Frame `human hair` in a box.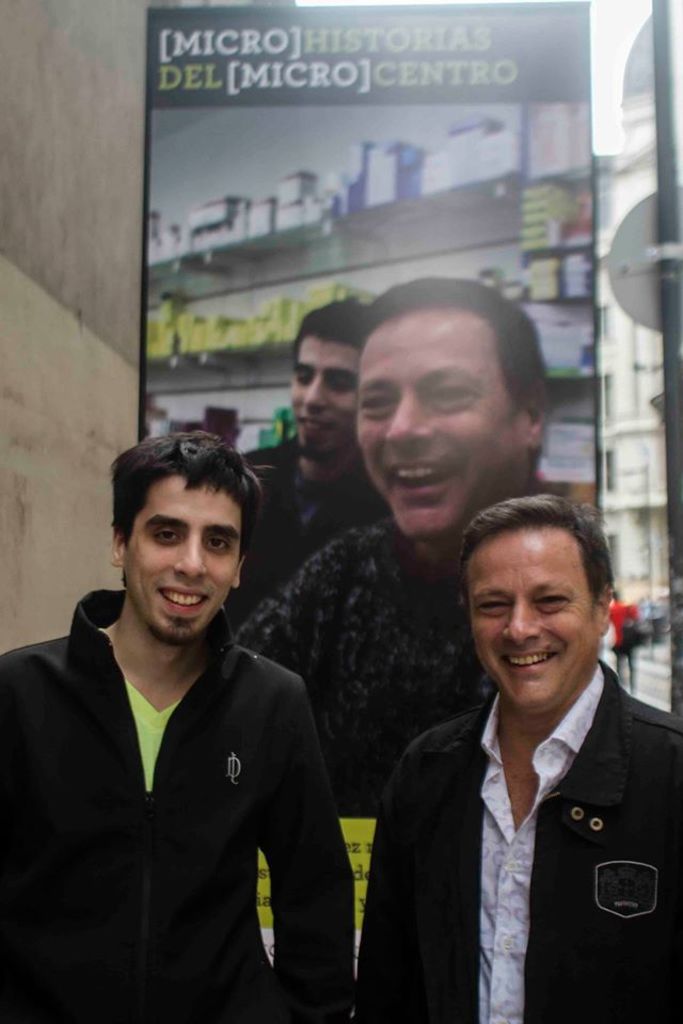
locate(111, 430, 265, 569).
